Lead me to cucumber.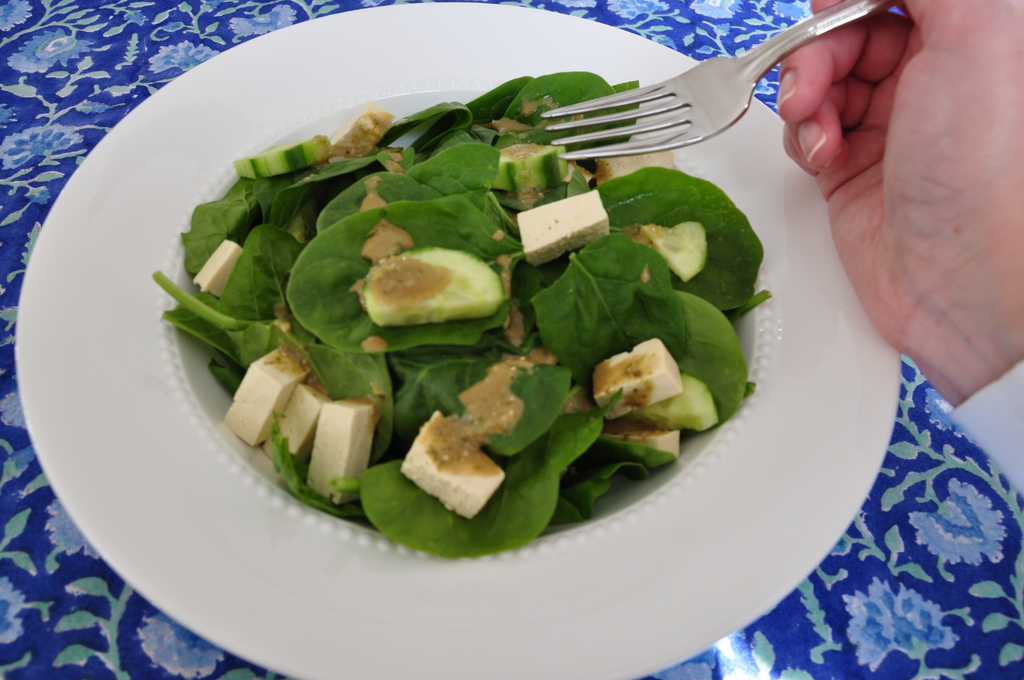
Lead to BBox(630, 375, 717, 430).
